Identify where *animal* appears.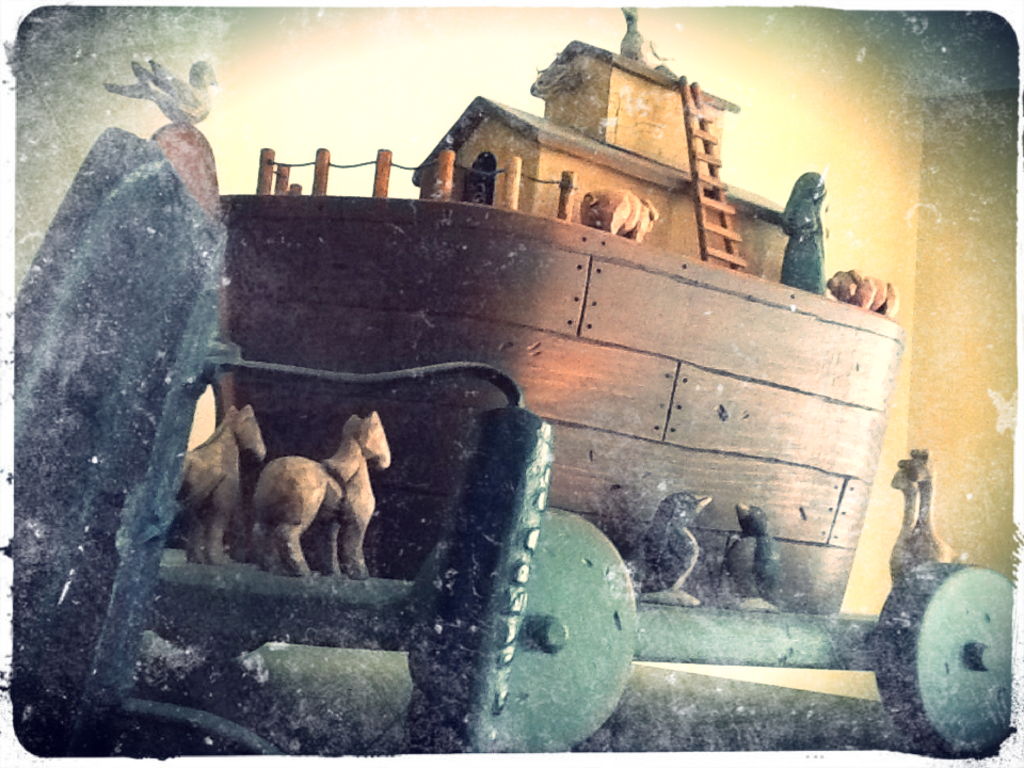
Appears at <region>903, 444, 972, 569</region>.
